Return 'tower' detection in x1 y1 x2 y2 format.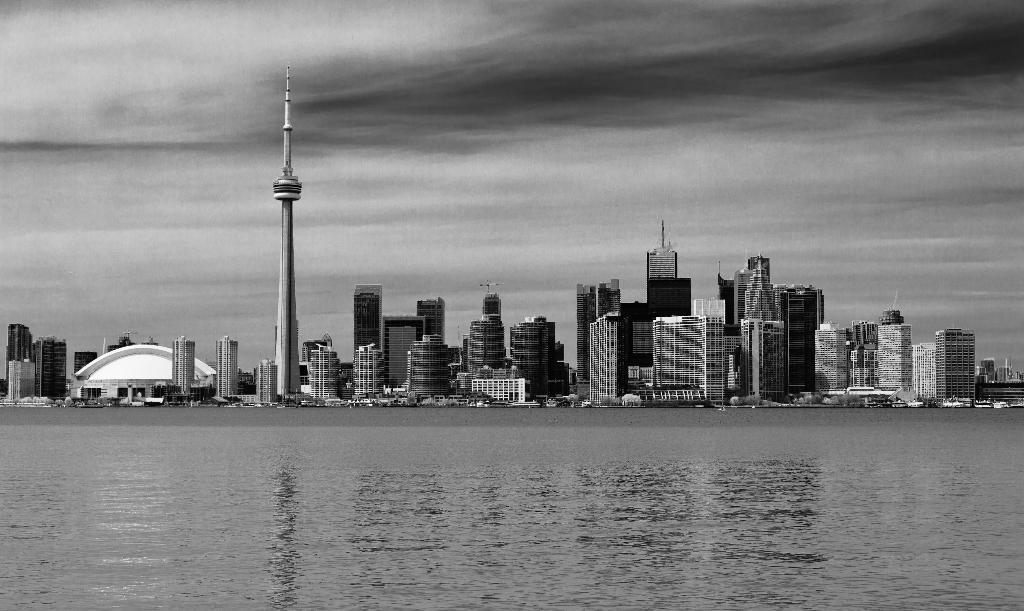
937 322 975 409.
